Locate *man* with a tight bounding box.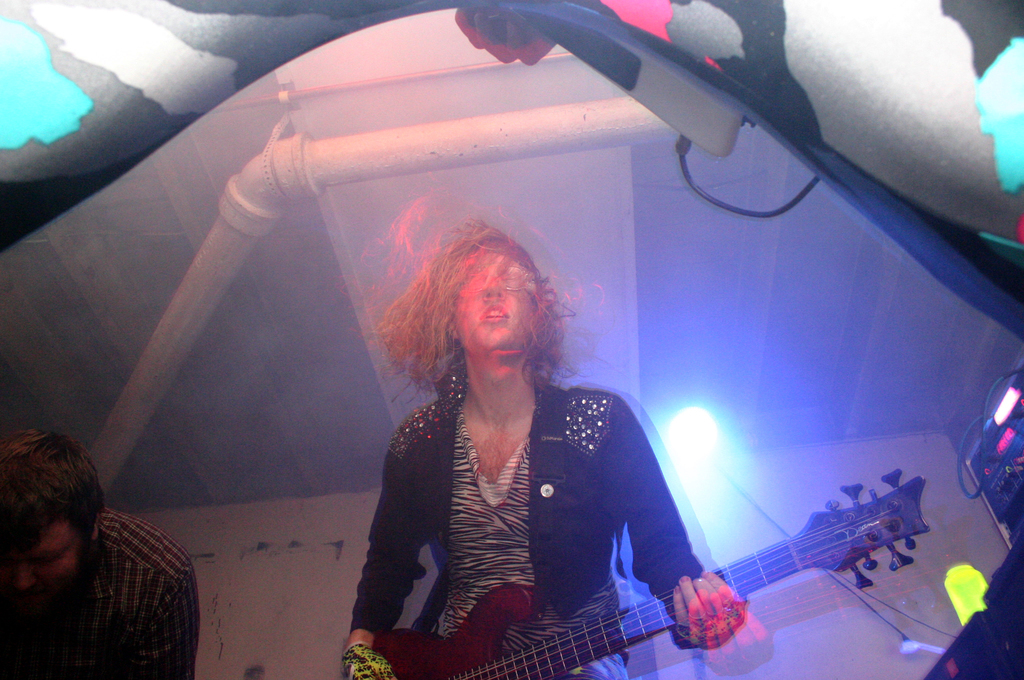
<box>0,412,212,674</box>.
